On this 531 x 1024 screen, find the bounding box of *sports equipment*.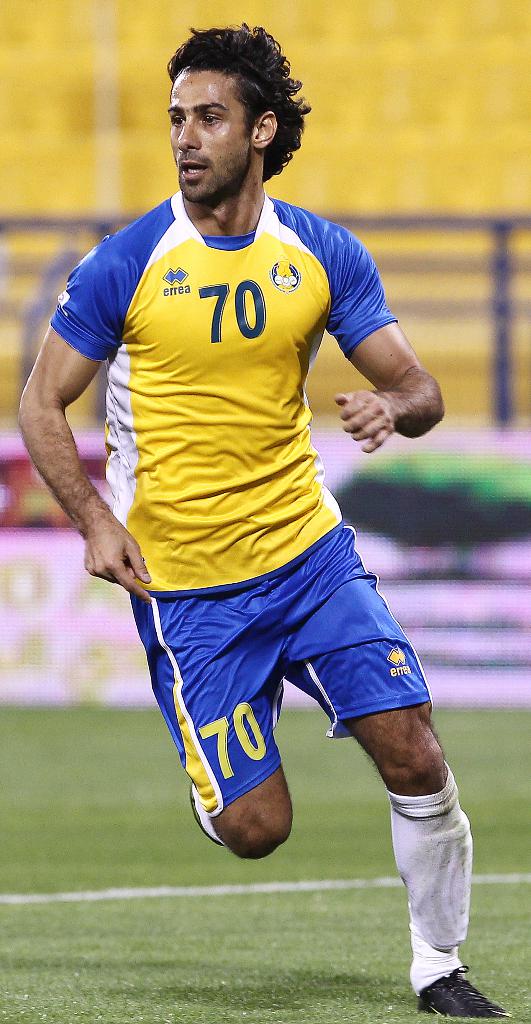
Bounding box: 418 967 512 1018.
